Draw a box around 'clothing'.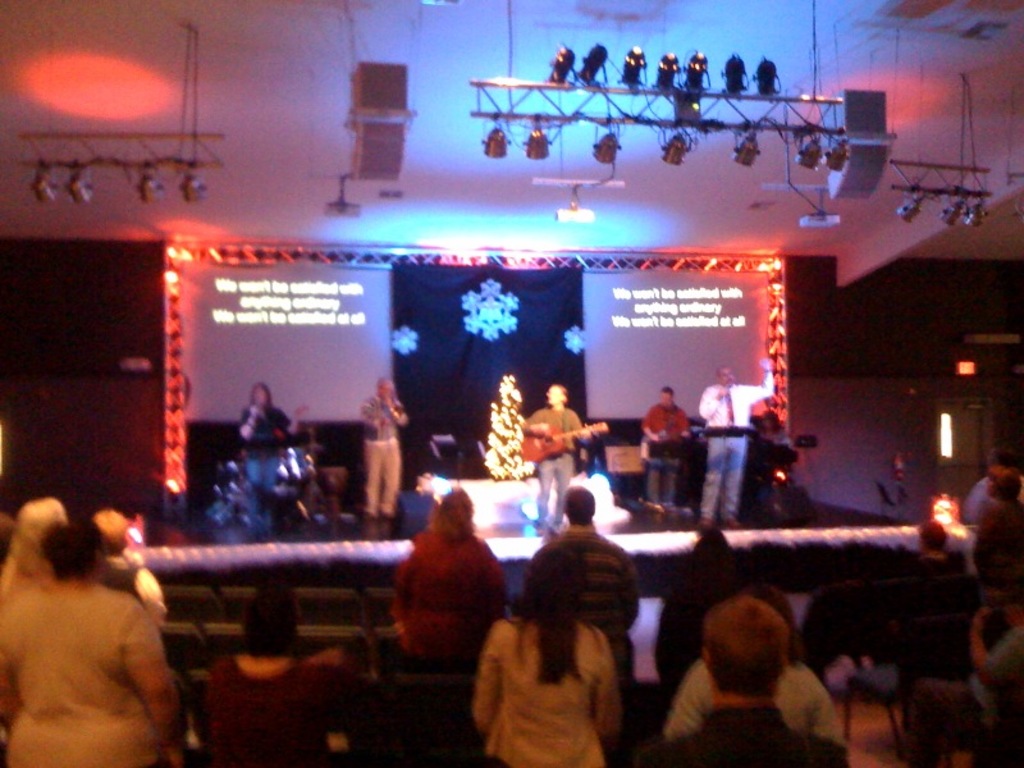
detection(398, 522, 504, 673).
